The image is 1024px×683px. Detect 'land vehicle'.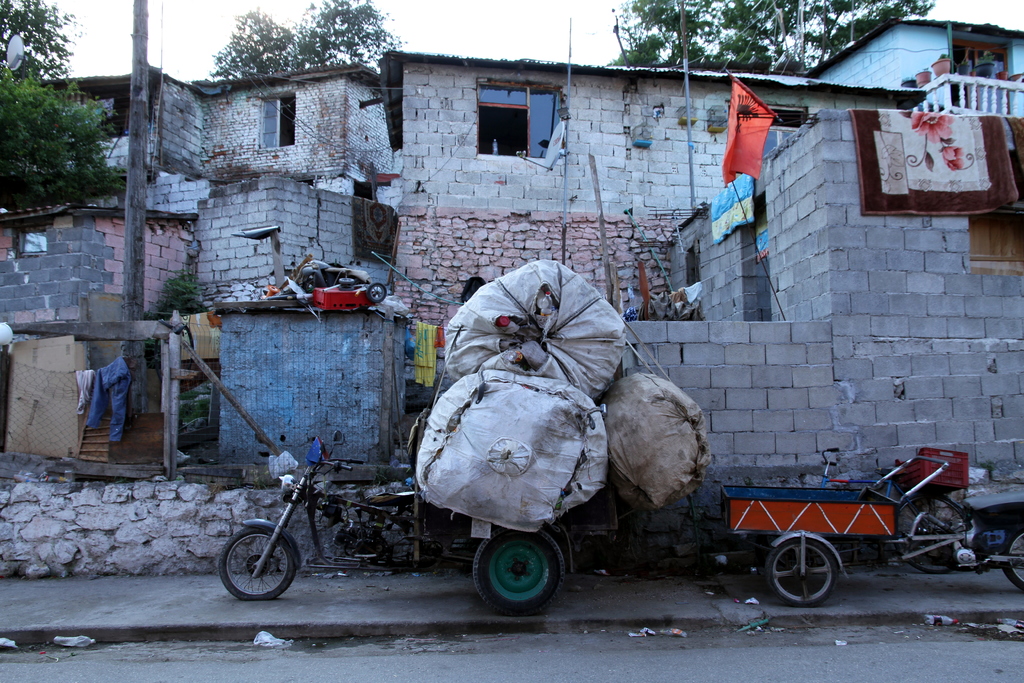
Detection: pyautogui.locateOnScreen(814, 453, 968, 574).
